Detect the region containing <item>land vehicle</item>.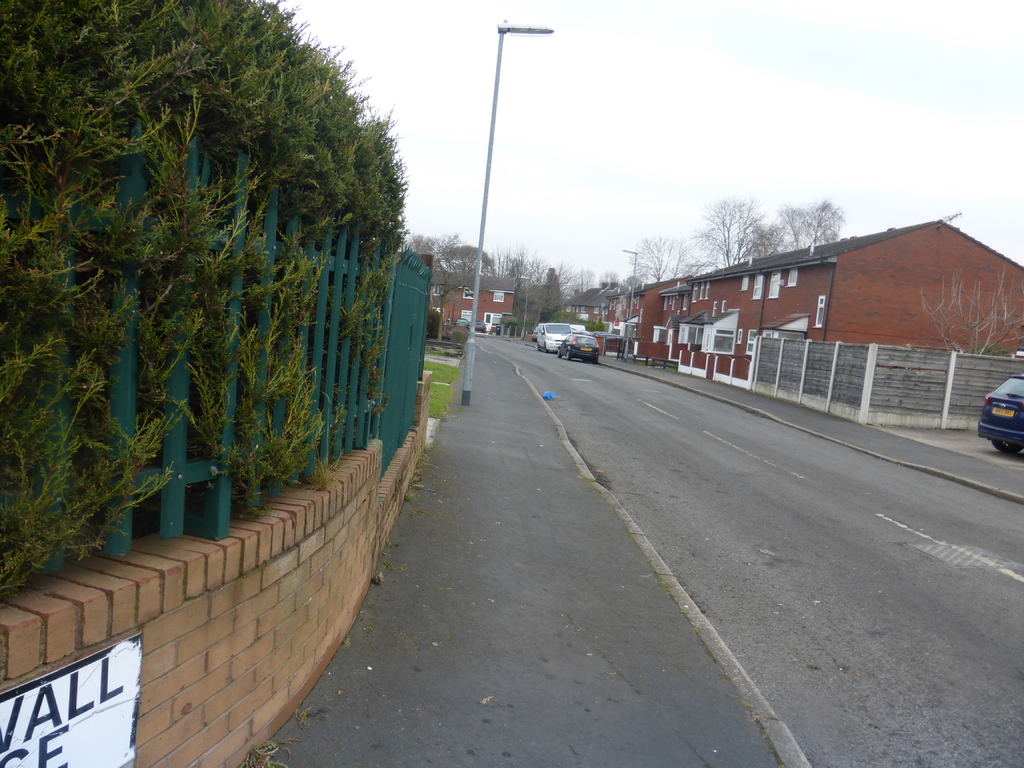
(471, 319, 490, 335).
